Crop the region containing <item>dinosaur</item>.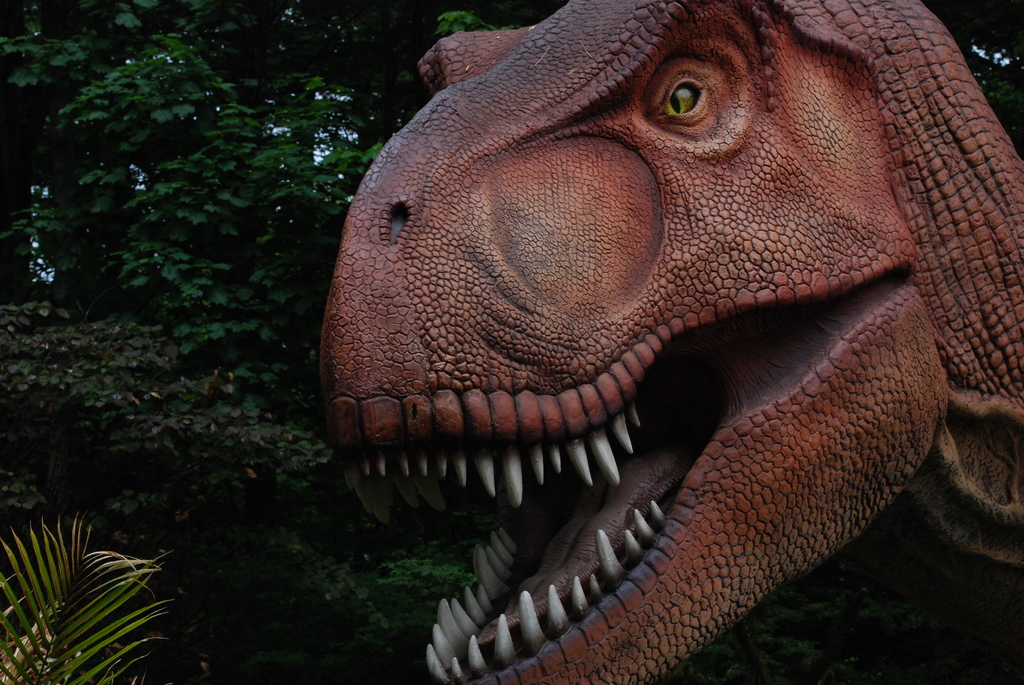
Crop region: l=310, t=0, r=1021, b=684.
